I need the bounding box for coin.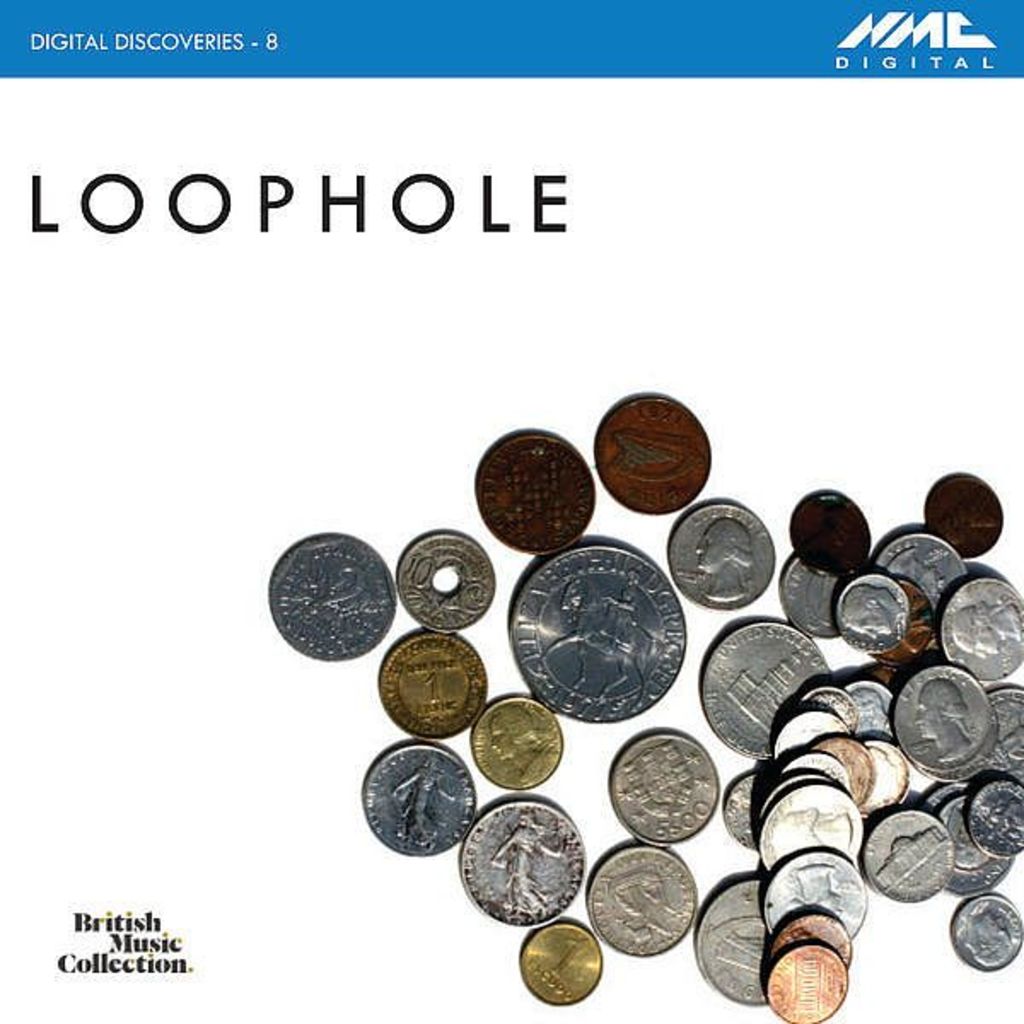
Here it is: (left=835, top=575, right=910, bottom=649).
